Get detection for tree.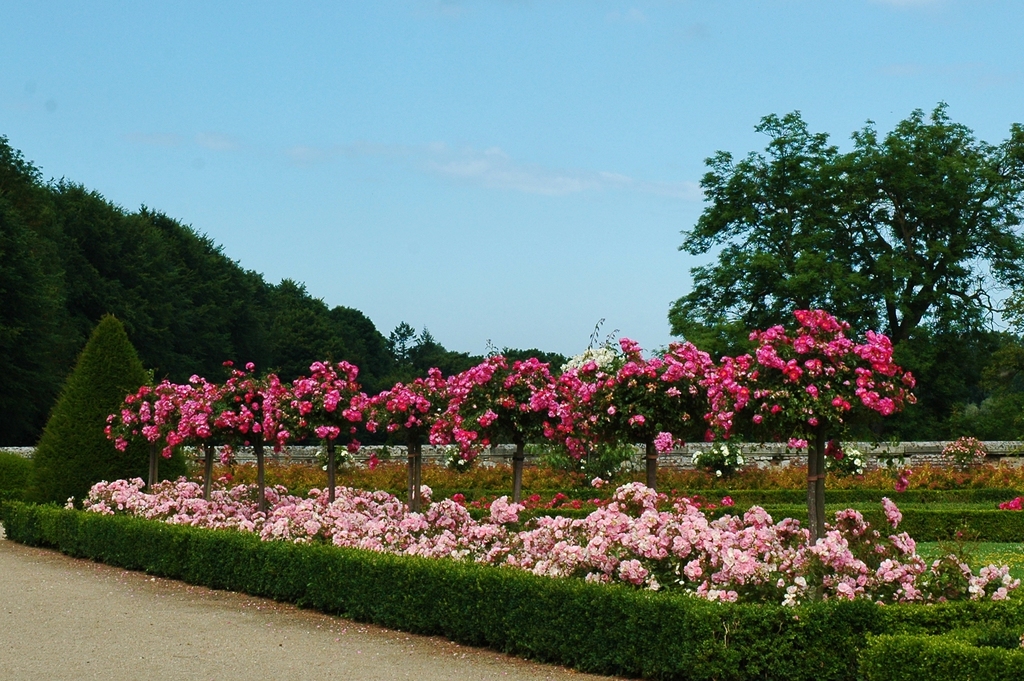
Detection: (330,297,403,411).
